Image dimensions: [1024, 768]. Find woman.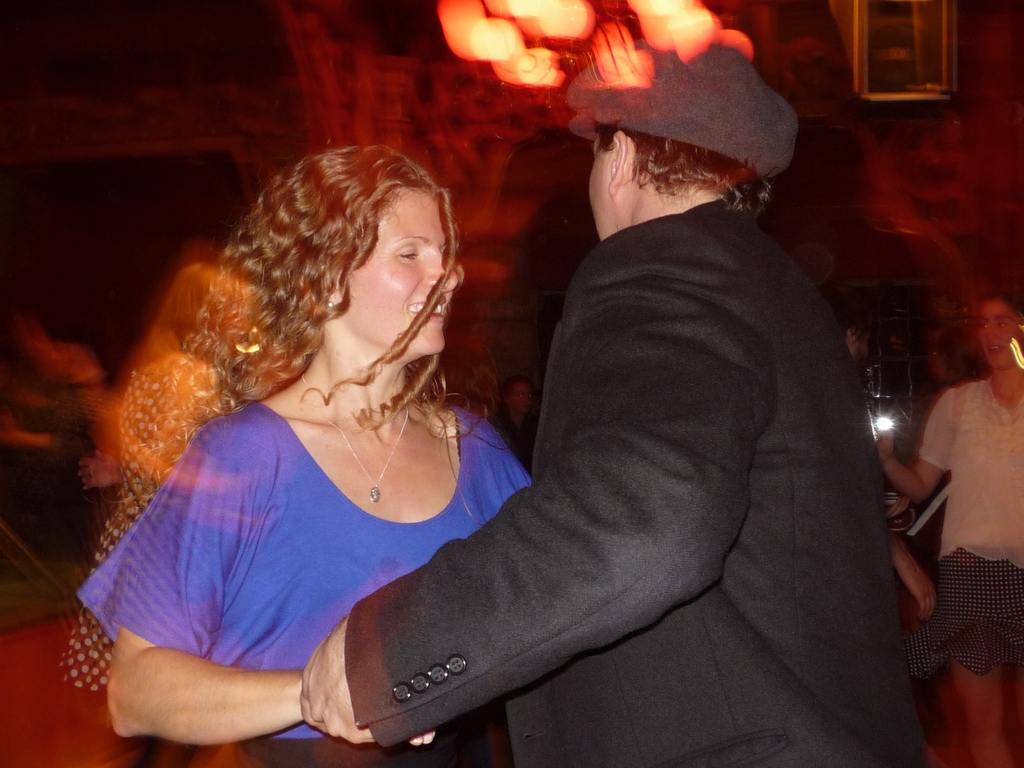
[867,288,1023,767].
